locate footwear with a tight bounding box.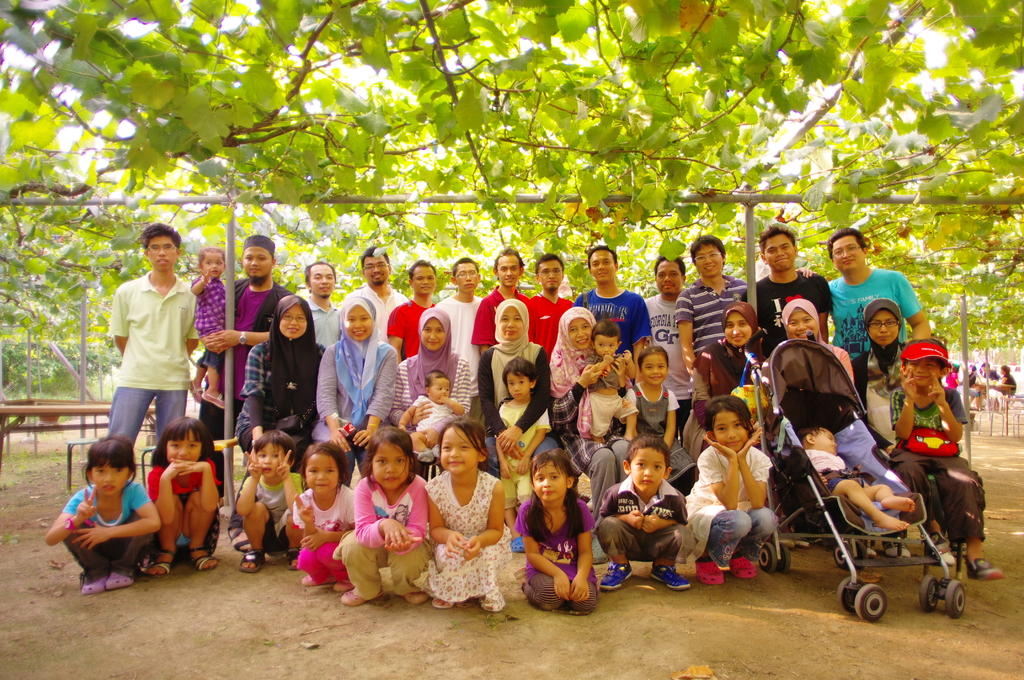
box(419, 447, 435, 463).
